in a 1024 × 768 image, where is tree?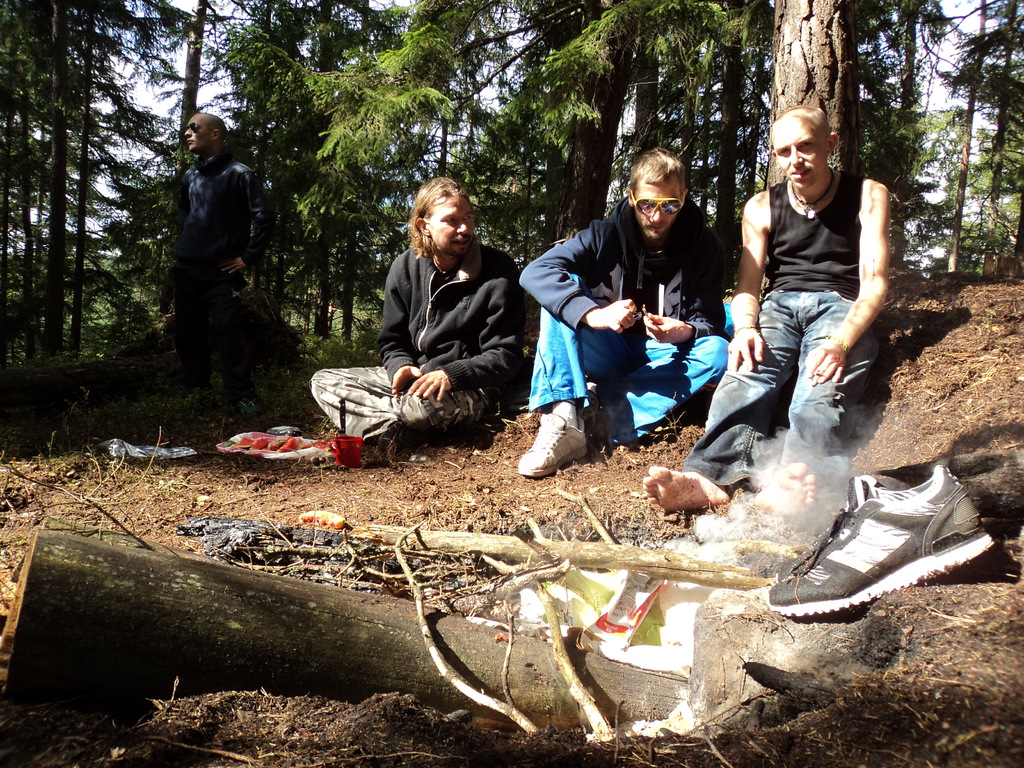
x1=767 y1=0 x2=852 y2=190.
